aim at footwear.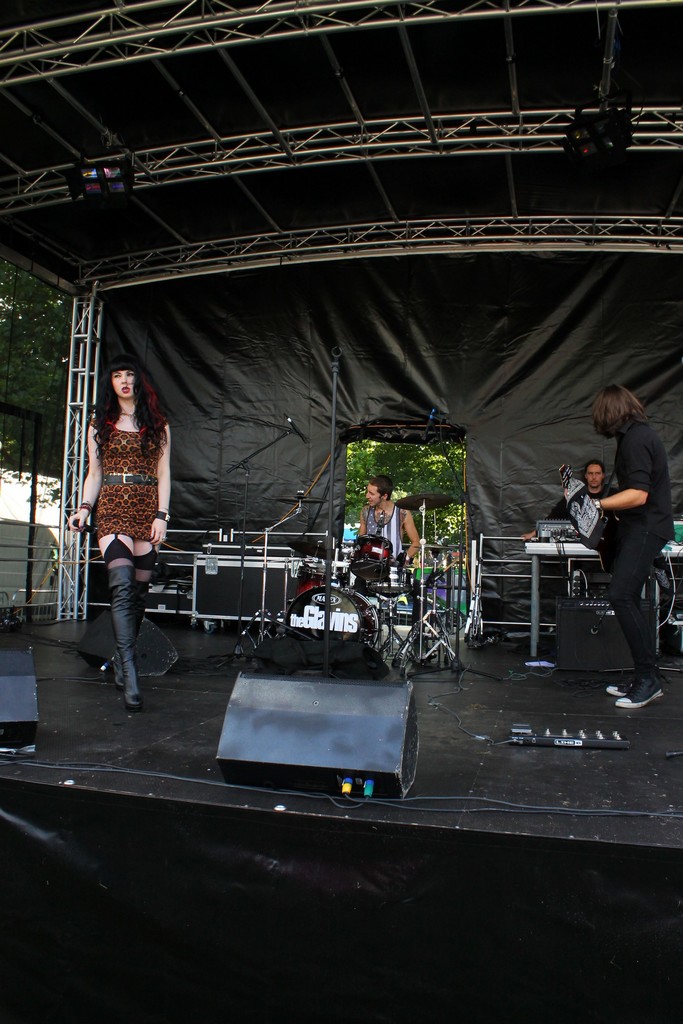
Aimed at (110, 574, 145, 681).
